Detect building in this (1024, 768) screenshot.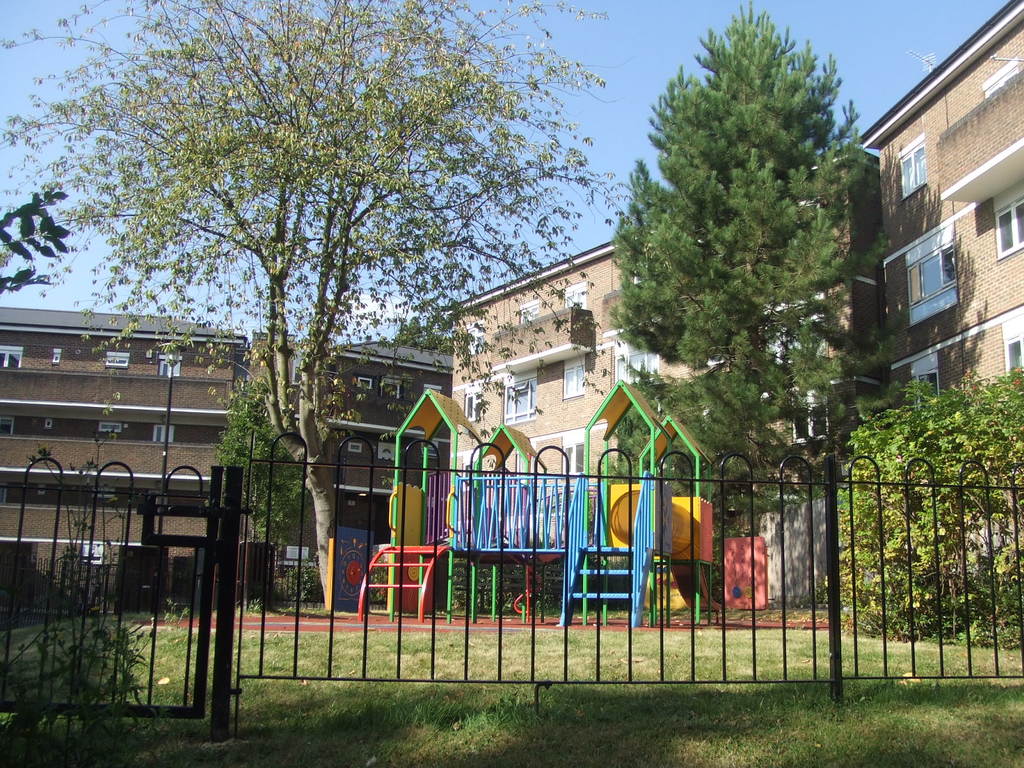
Detection: 0:254:285:590.
